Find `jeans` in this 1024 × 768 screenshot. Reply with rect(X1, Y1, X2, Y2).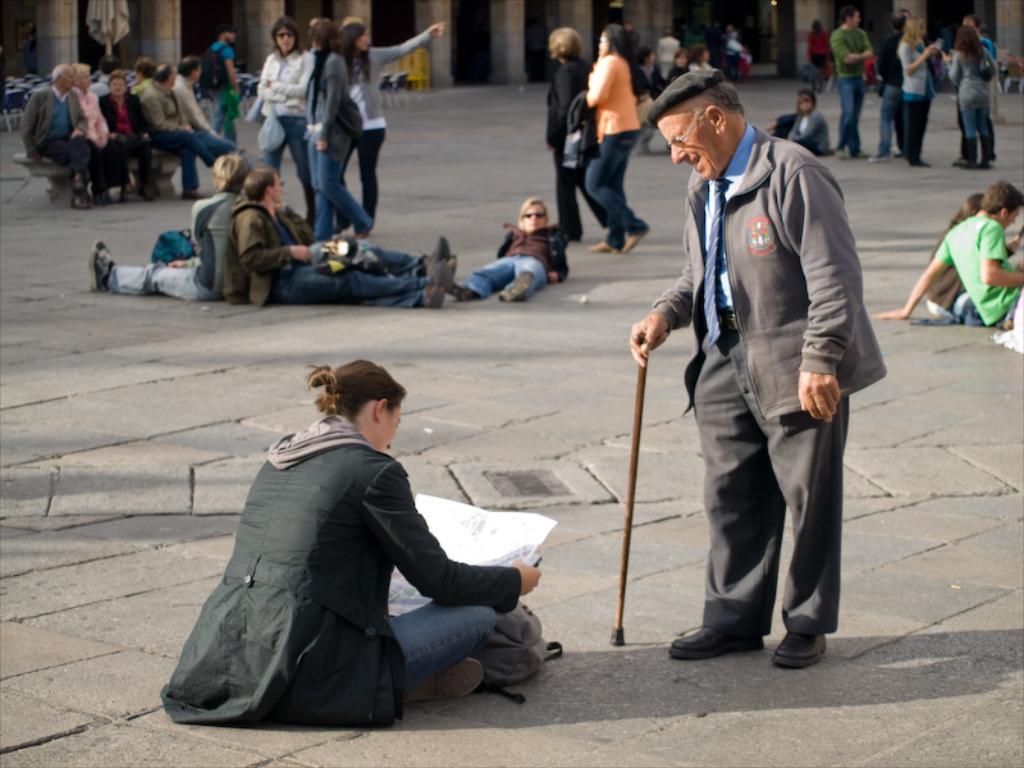
rect(264, 115, 305, 191).
